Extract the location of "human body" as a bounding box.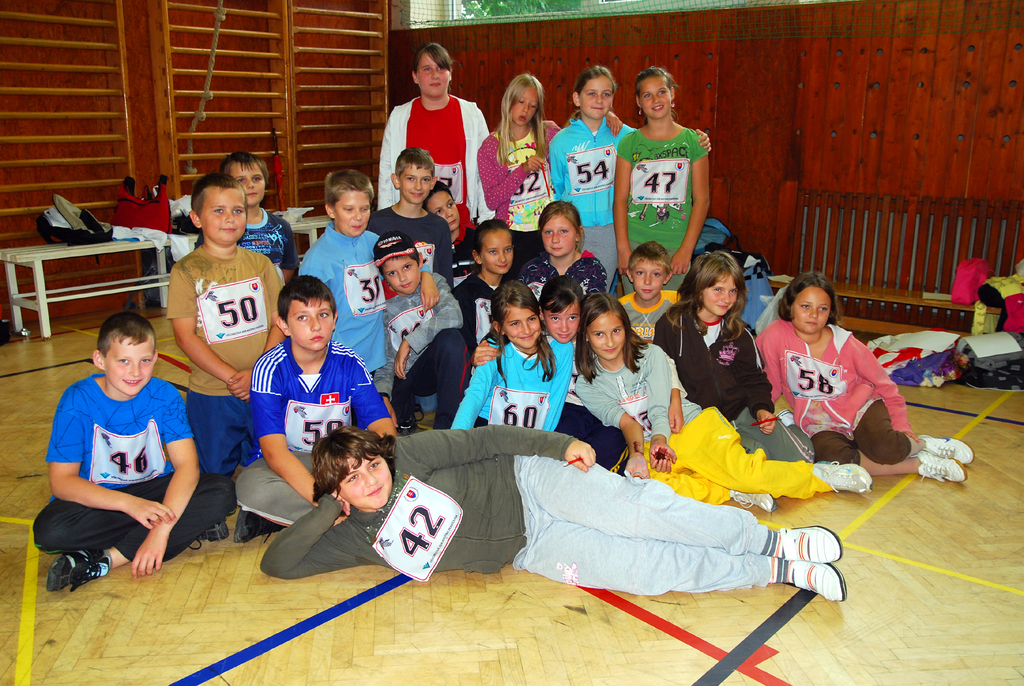
260 427 847 605.
